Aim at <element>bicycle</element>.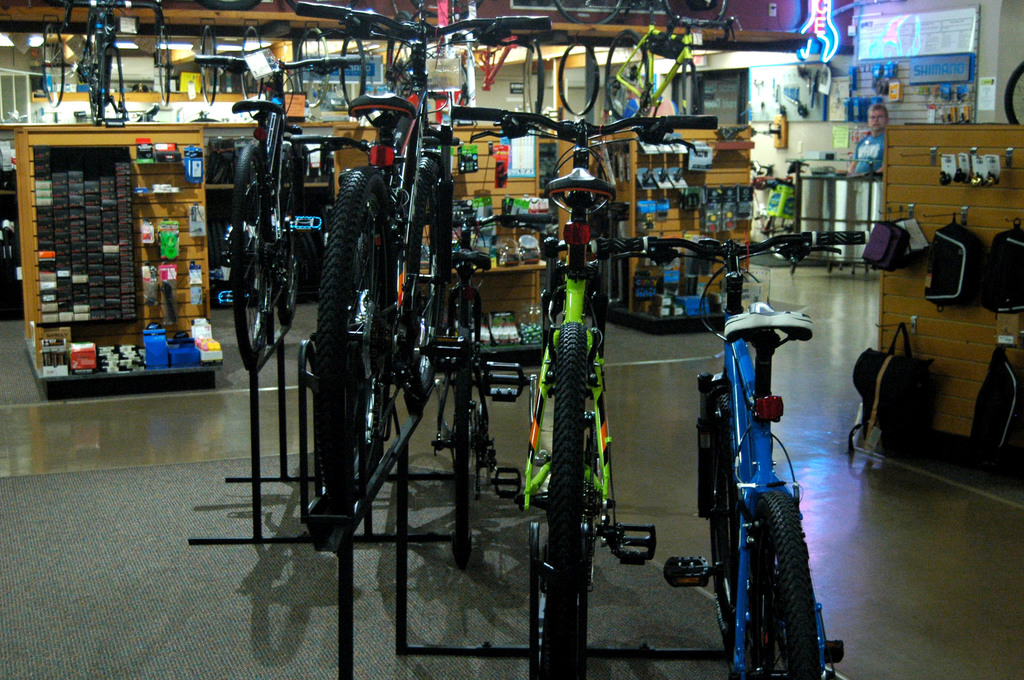
Aimed at pyautogui.locateOnScreen(447, 105, 720, 679).
